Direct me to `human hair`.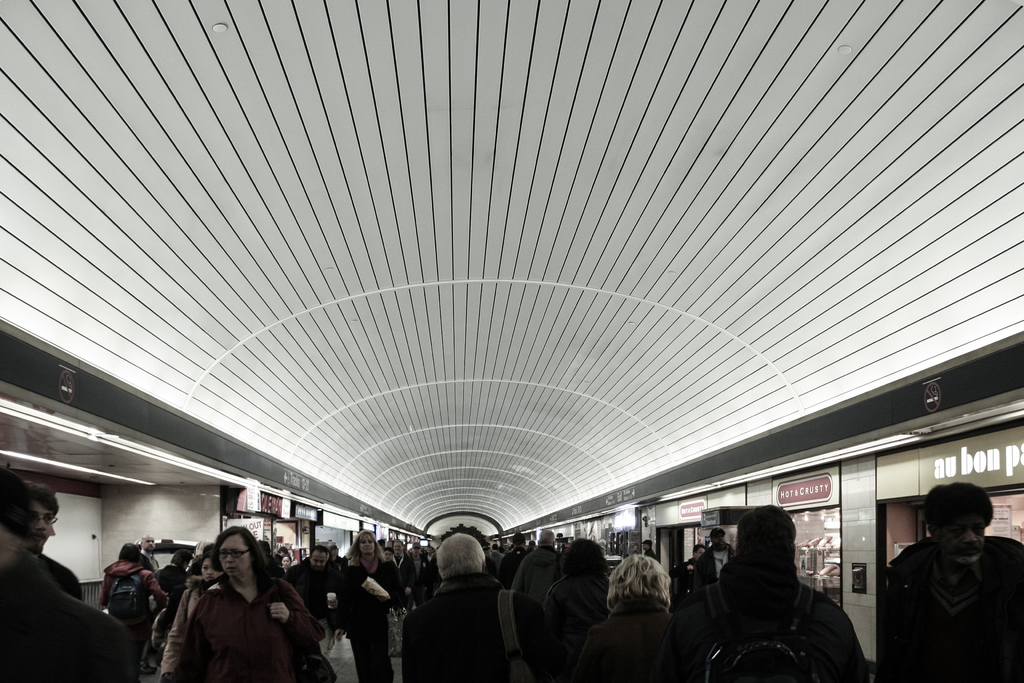
Direction: BBox(316, 544, 332, 553).
